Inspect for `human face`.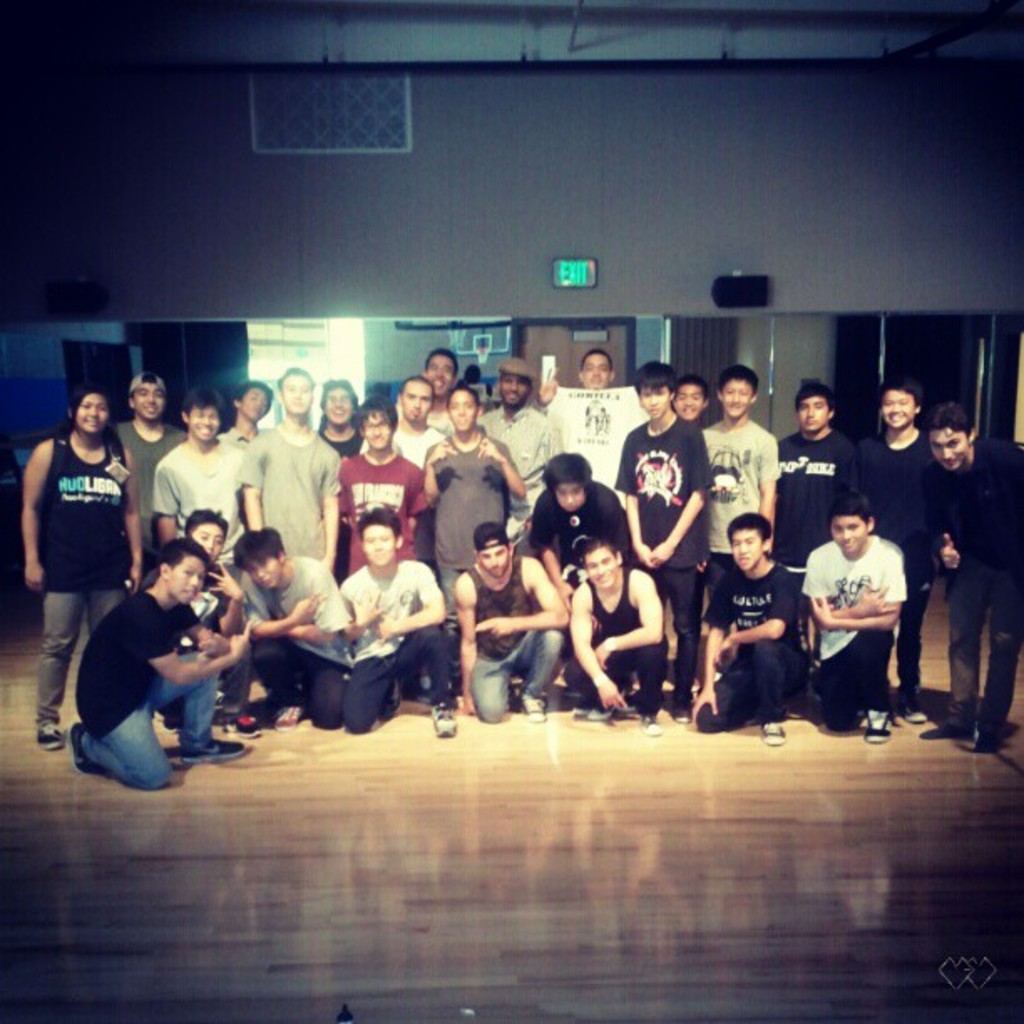
Inspection: box=[241, 387, 266, 413].
